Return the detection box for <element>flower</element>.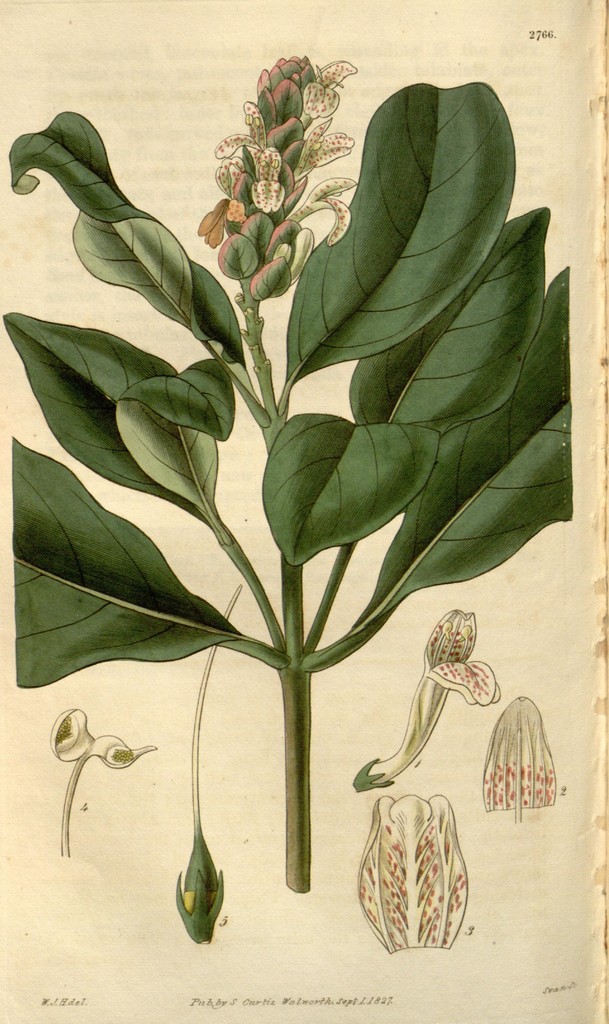
left=48, top=704, right=156, bottom=855.
